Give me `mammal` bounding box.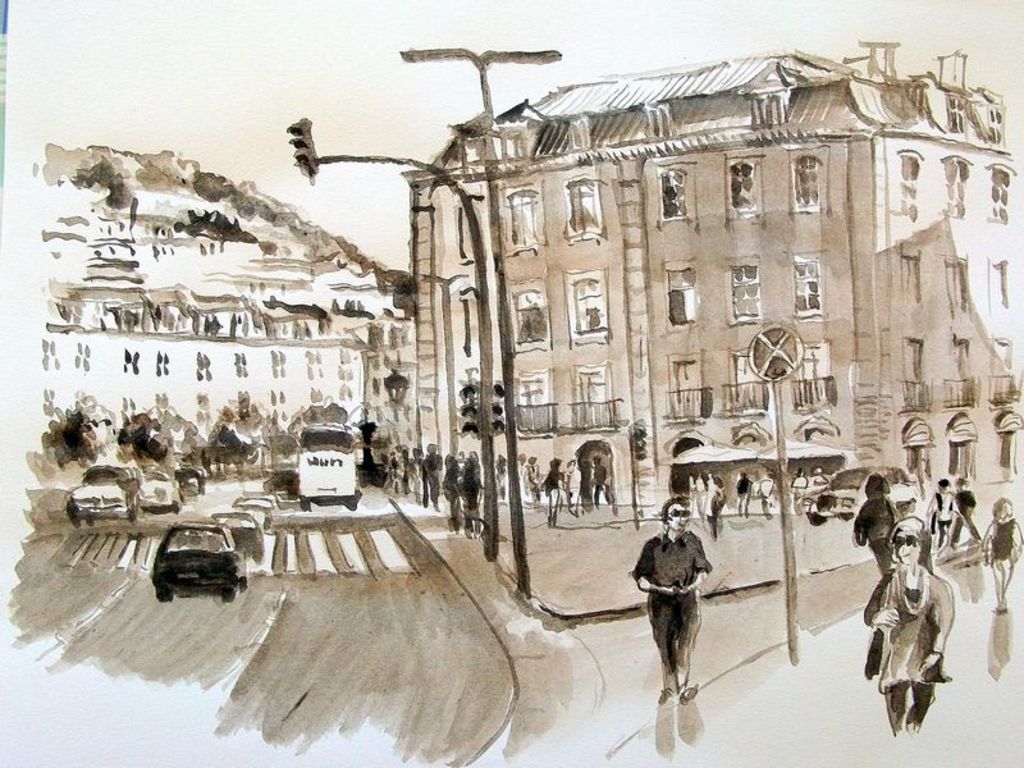
<box>954,471,983,548</box>.
